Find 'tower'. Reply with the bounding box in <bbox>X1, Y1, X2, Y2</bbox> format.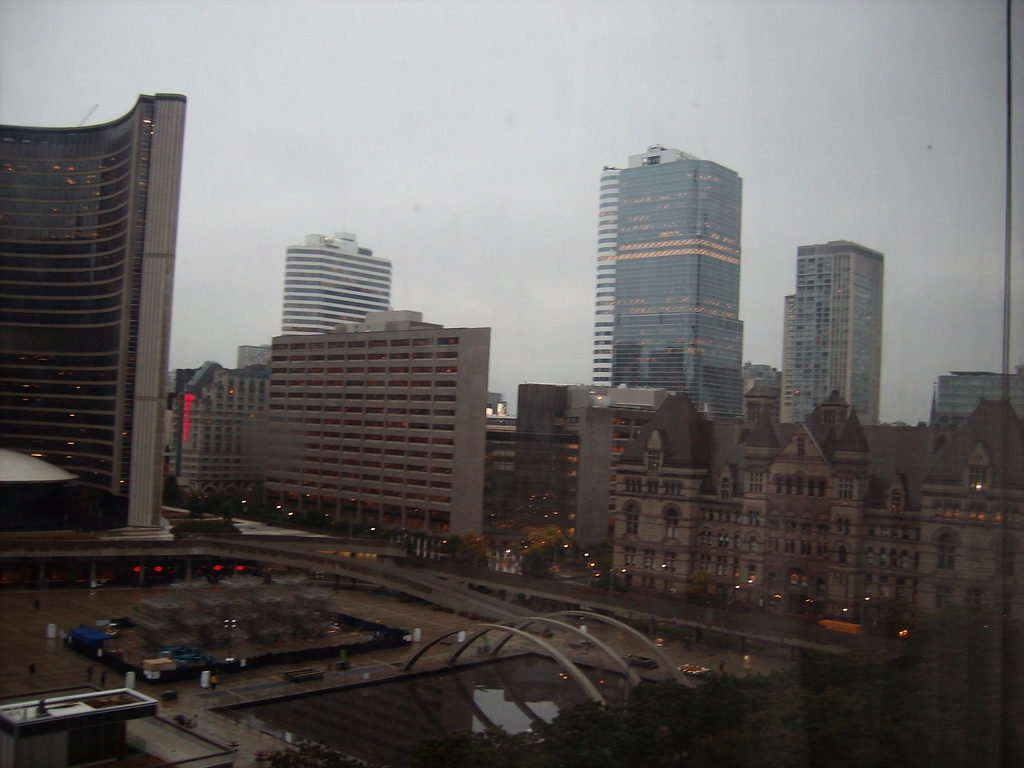
<bbox>275, 225, 401, 338</bbox>.
